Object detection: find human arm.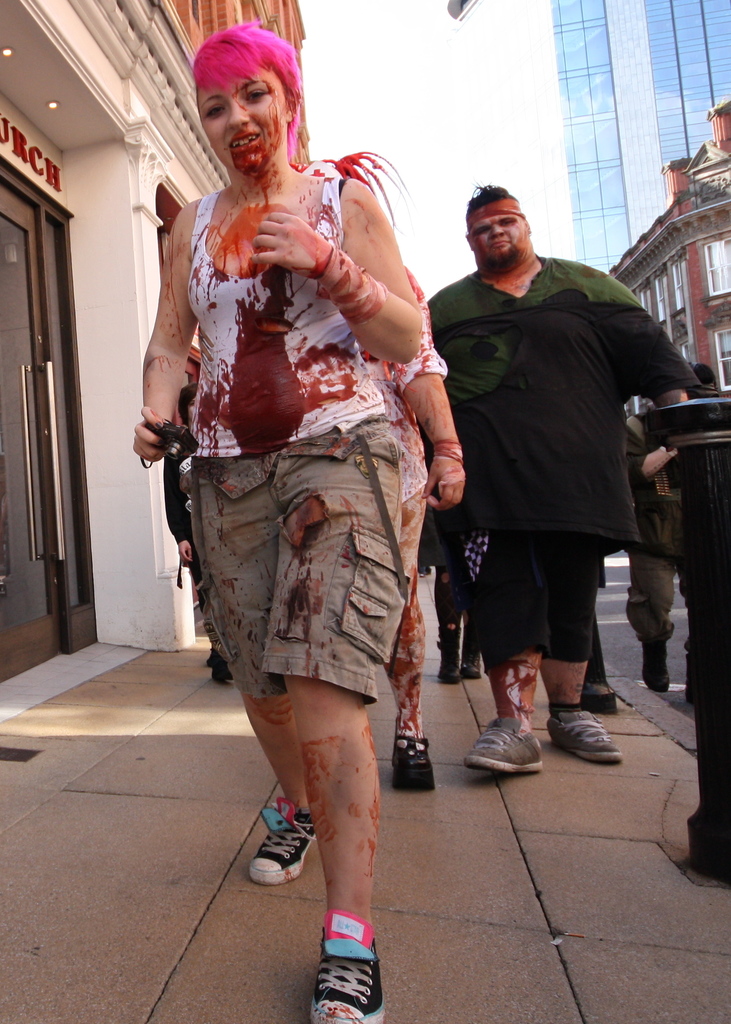
{"x1": 156, "y1": 436, "x2": 197, "y2": 575}.
